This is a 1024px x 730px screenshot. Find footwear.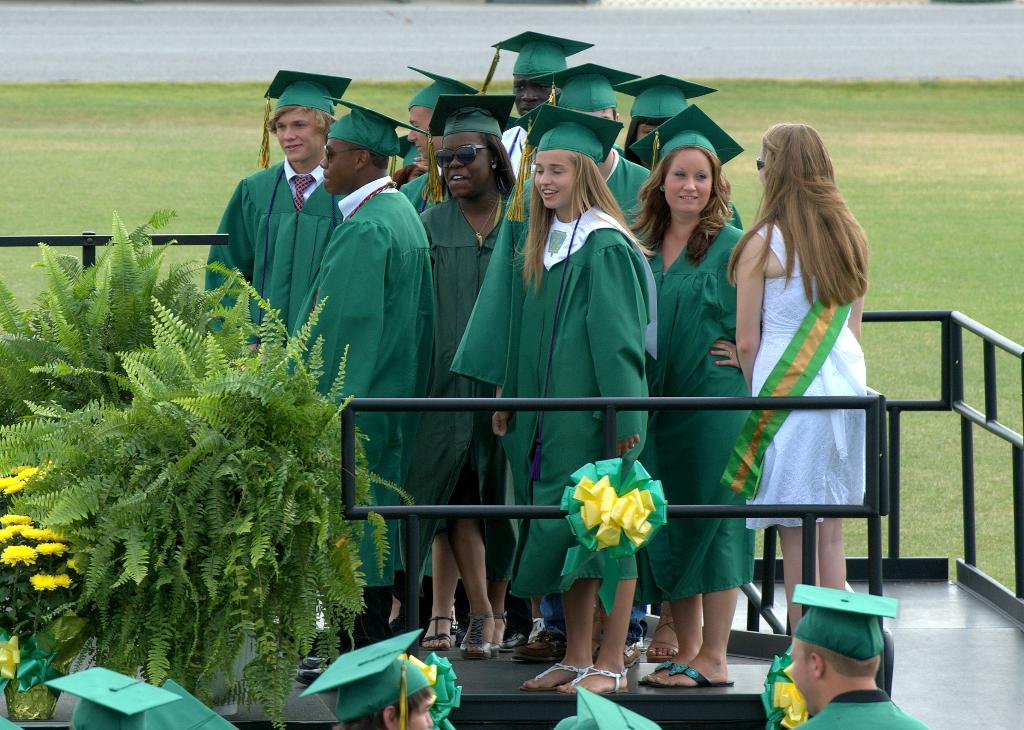
Bounding box: {"x1": 480, "y1": 617, "x2": 508, "y2": 658}.
